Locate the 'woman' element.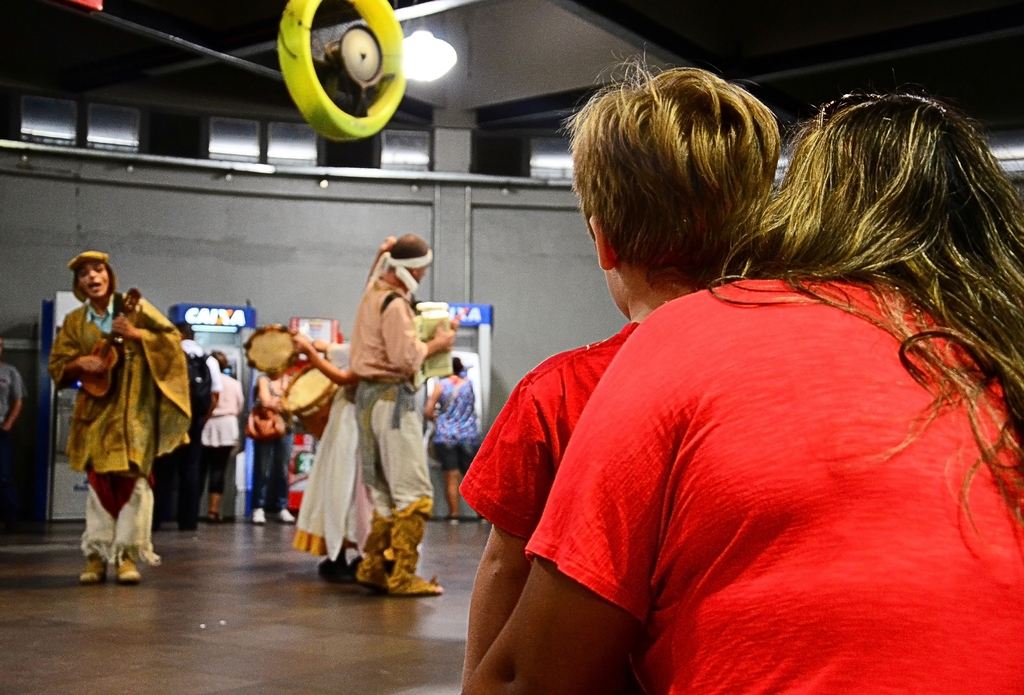
Element bbox: BBox(286, 342, 364, 580).
